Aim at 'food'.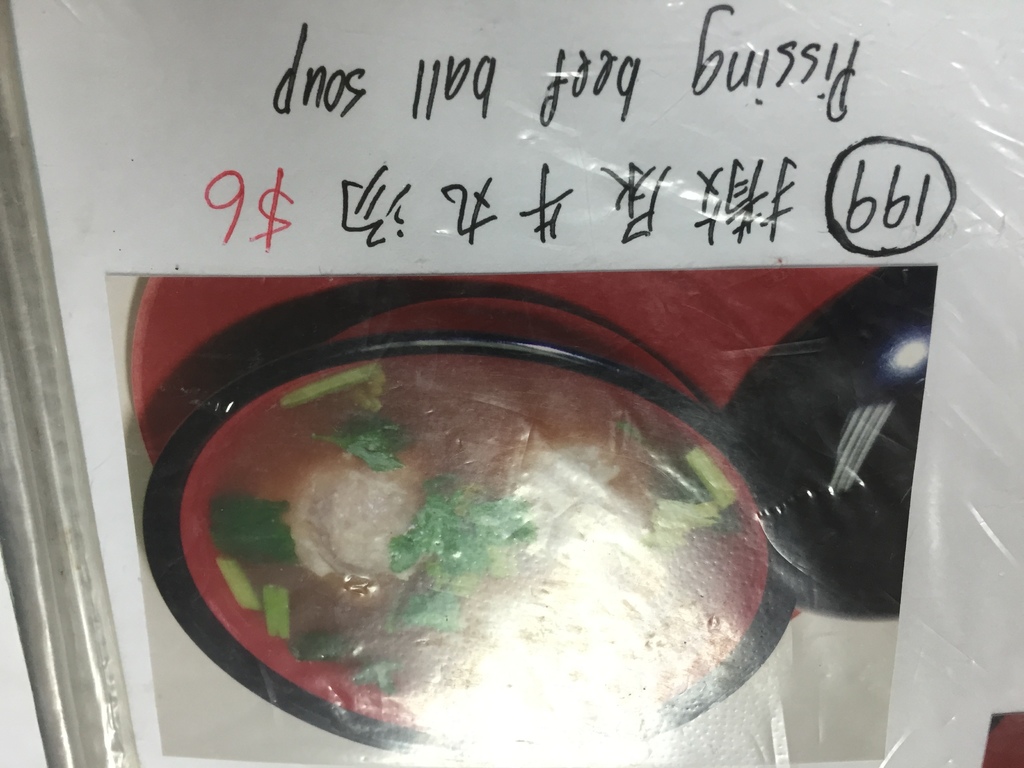
Aimed at 186, 353, 767, 737.
